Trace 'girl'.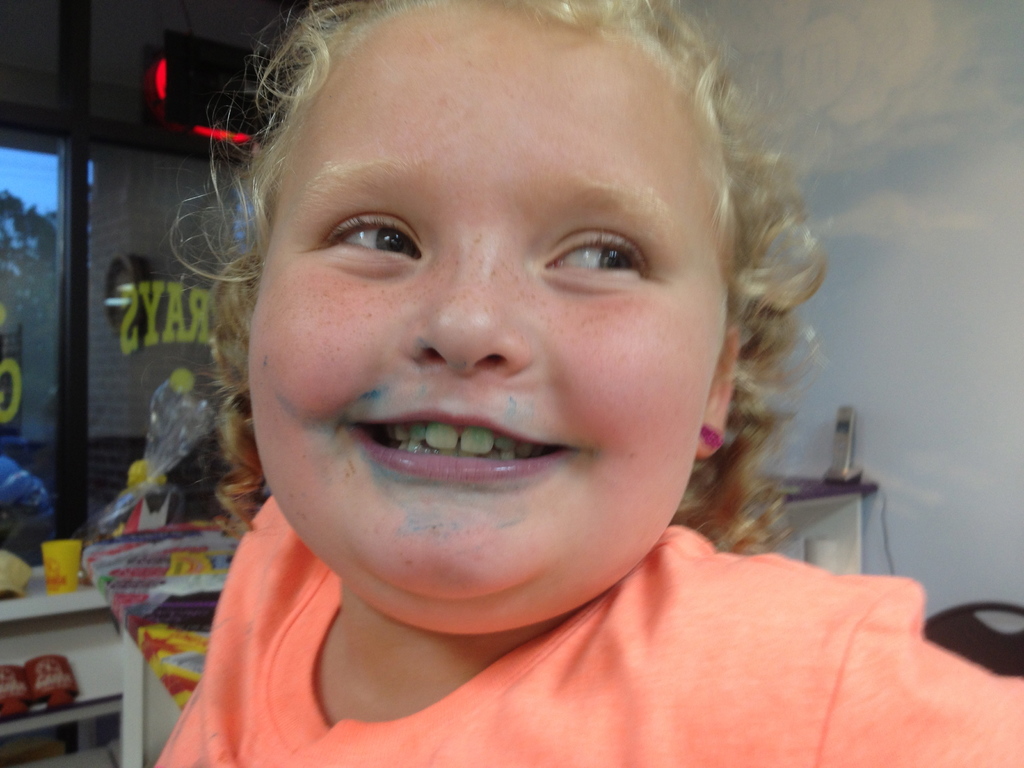
Traced to 148/0/1023/767.
